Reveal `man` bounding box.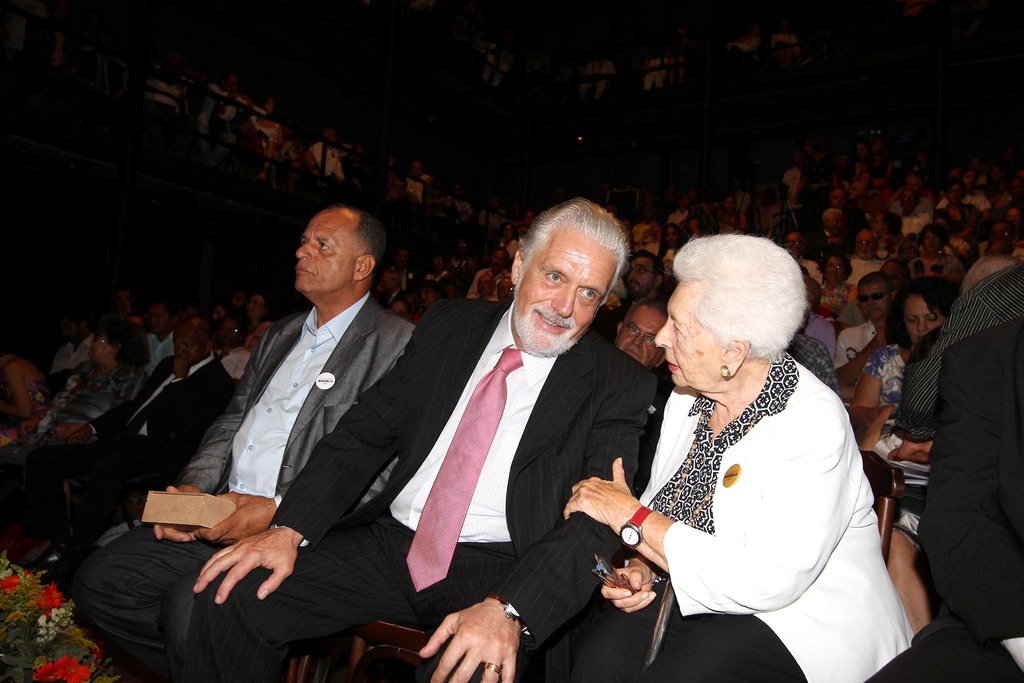
Revealed: Rect(498, 278, 518, 304).
